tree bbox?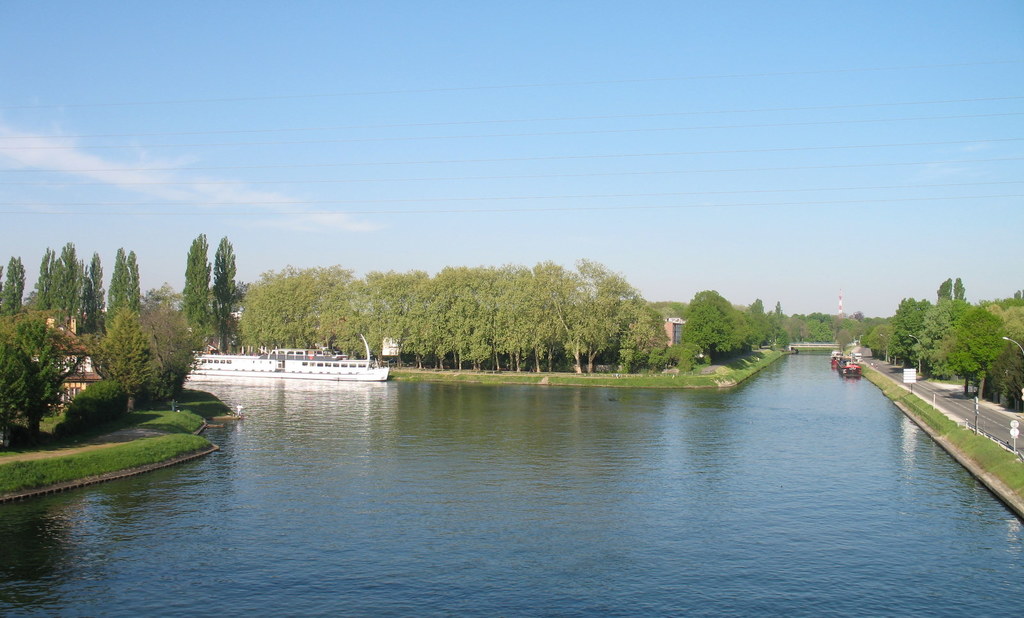
<region>48, 240, 81, 319</region>
